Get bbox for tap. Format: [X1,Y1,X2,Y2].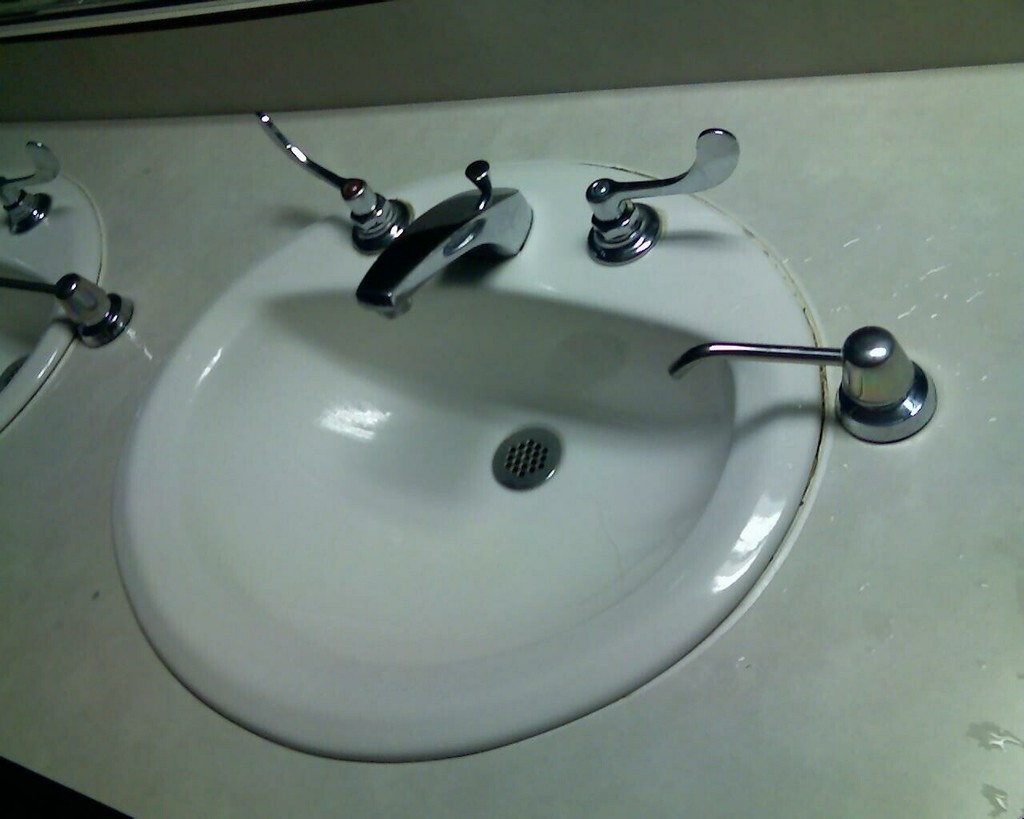
[358,154,530,317].
